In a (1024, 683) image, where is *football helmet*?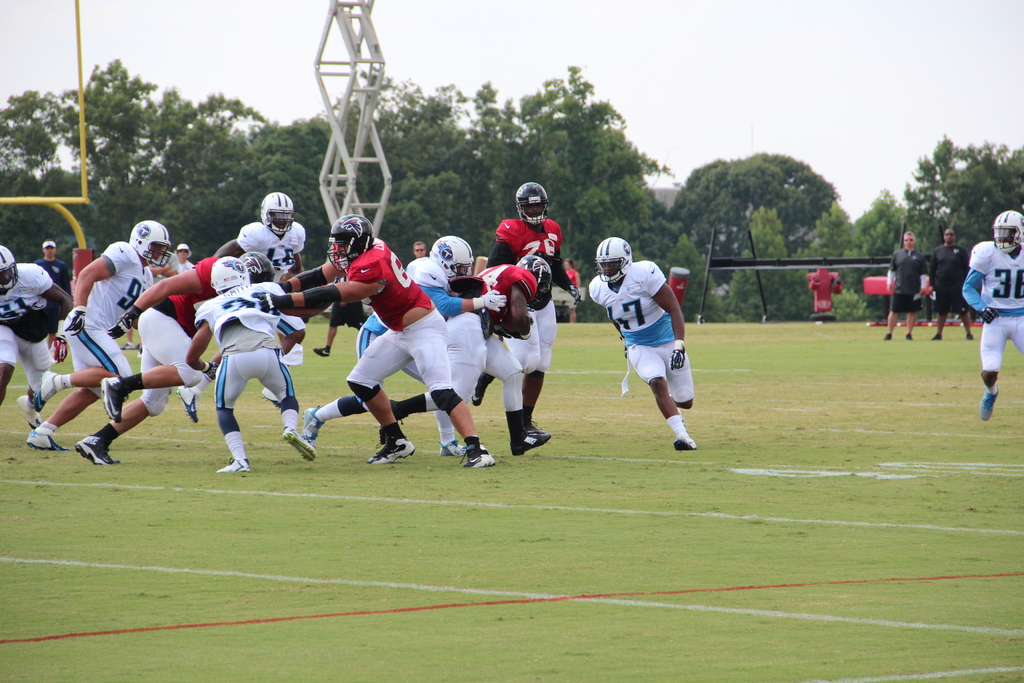
left=514, top=252, right=552, bottom=309.
